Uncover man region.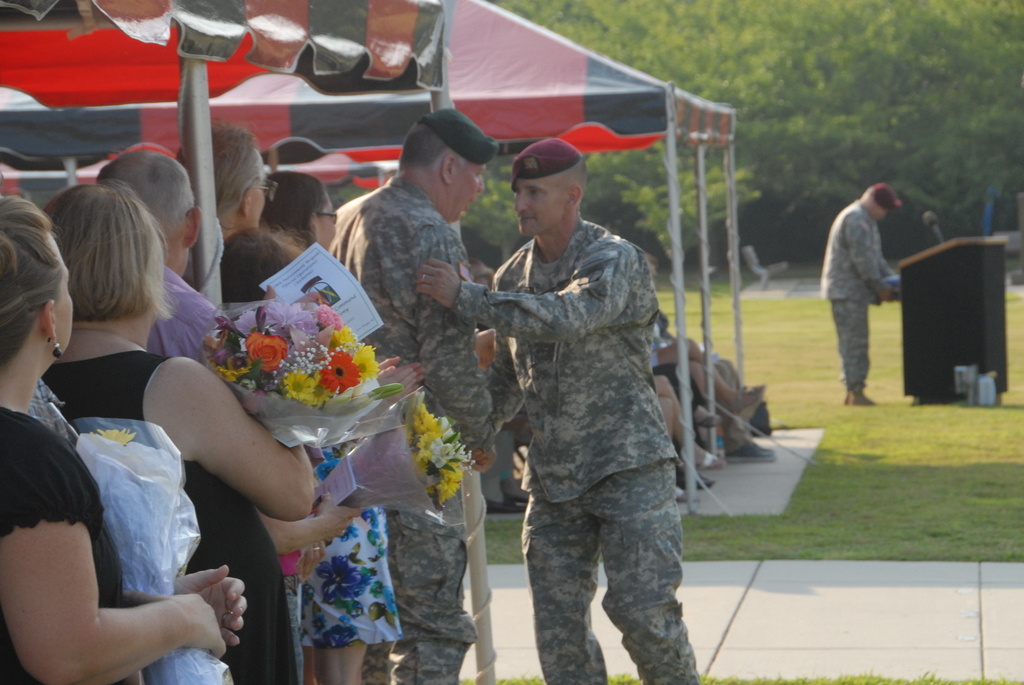
Uncovered: <region>95, 148, 321, 377</region>.
